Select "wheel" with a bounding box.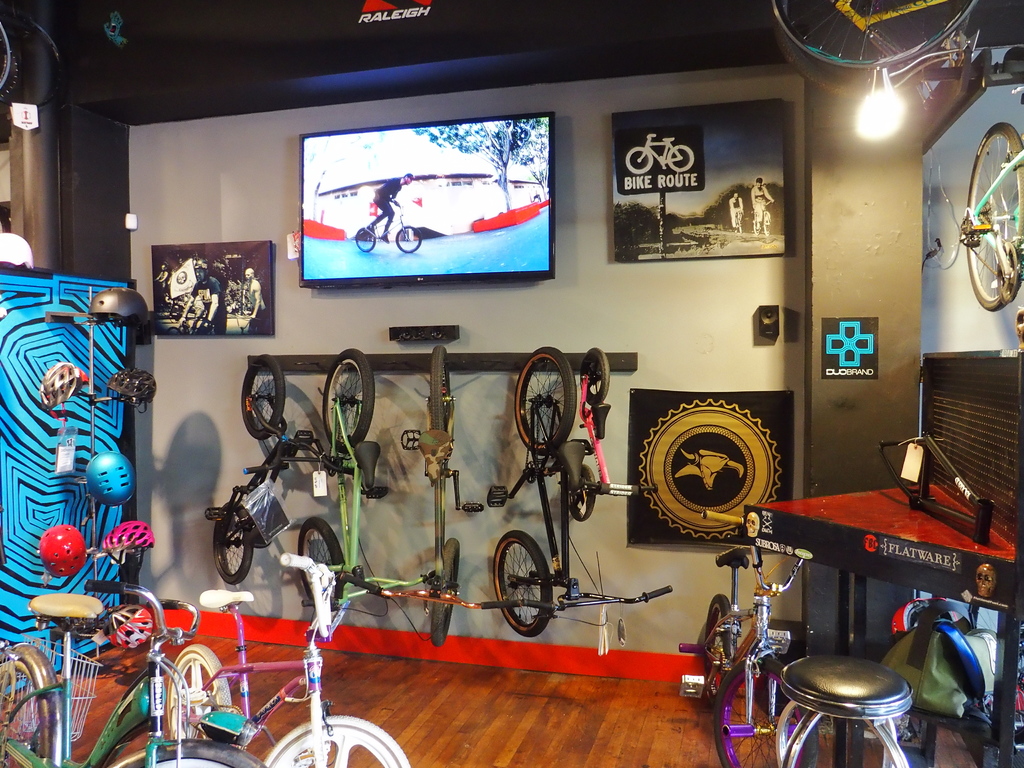
region(0, 653, 59, 767).
